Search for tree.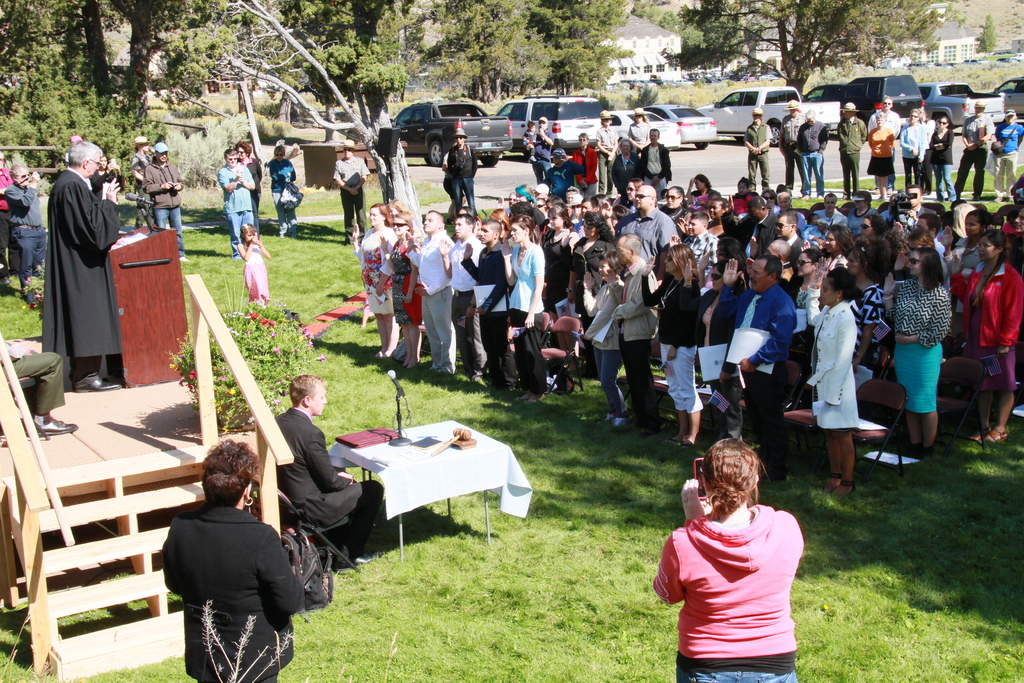
Found at (973, 13, 997, 63).
